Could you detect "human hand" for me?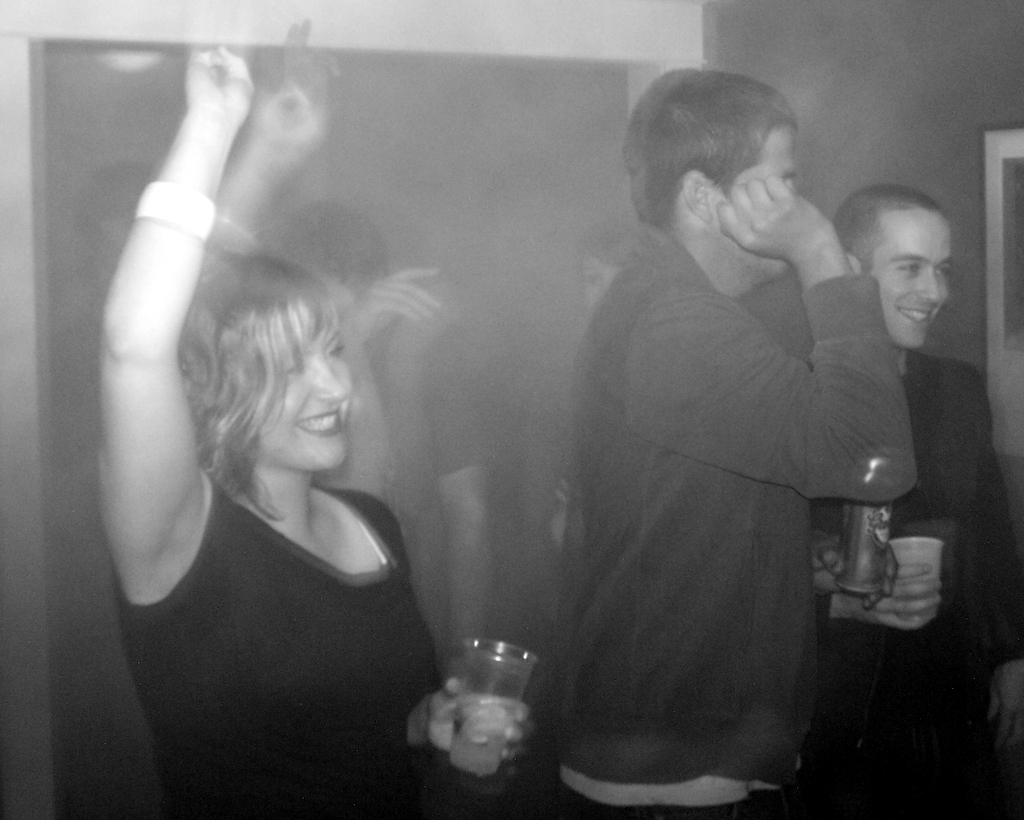
Detection result: box(351, 265, 443, 341).
